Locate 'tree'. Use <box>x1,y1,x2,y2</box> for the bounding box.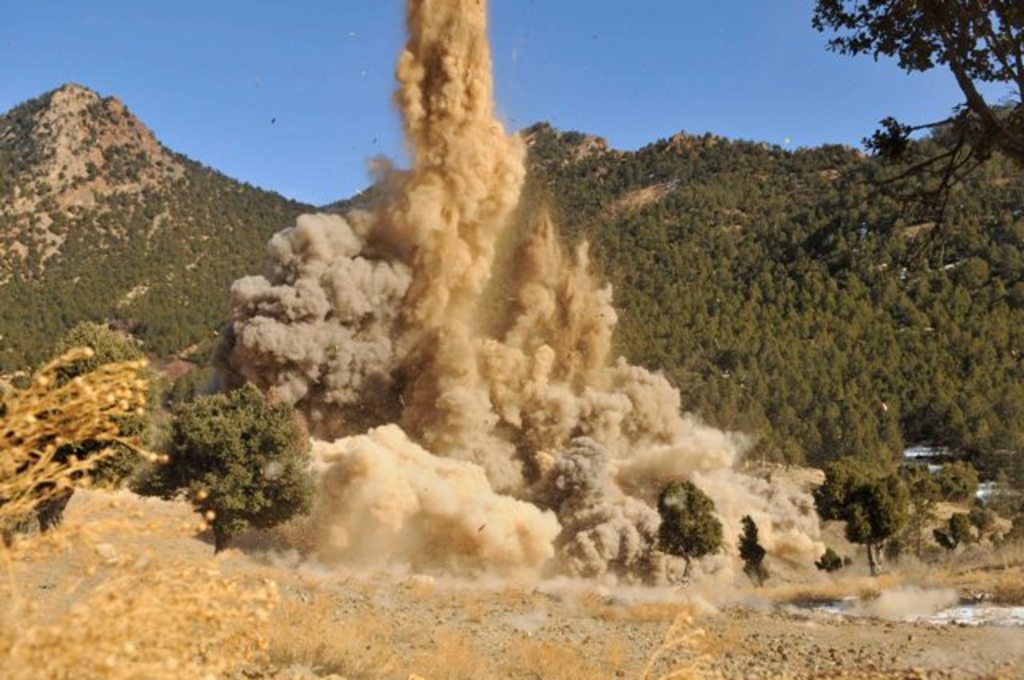
<box>786,0,1022,283</box>.
